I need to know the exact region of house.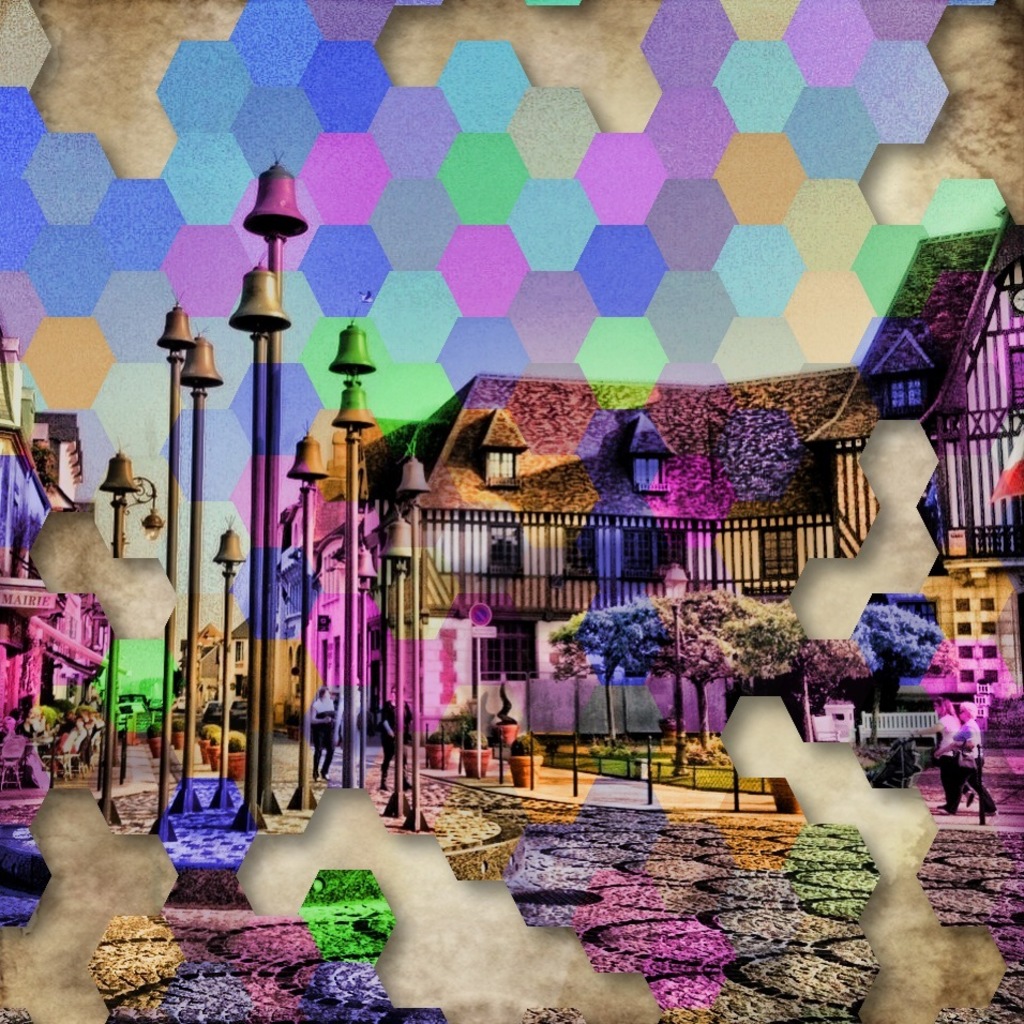
Region: crop(276, 501, 321, 743).
